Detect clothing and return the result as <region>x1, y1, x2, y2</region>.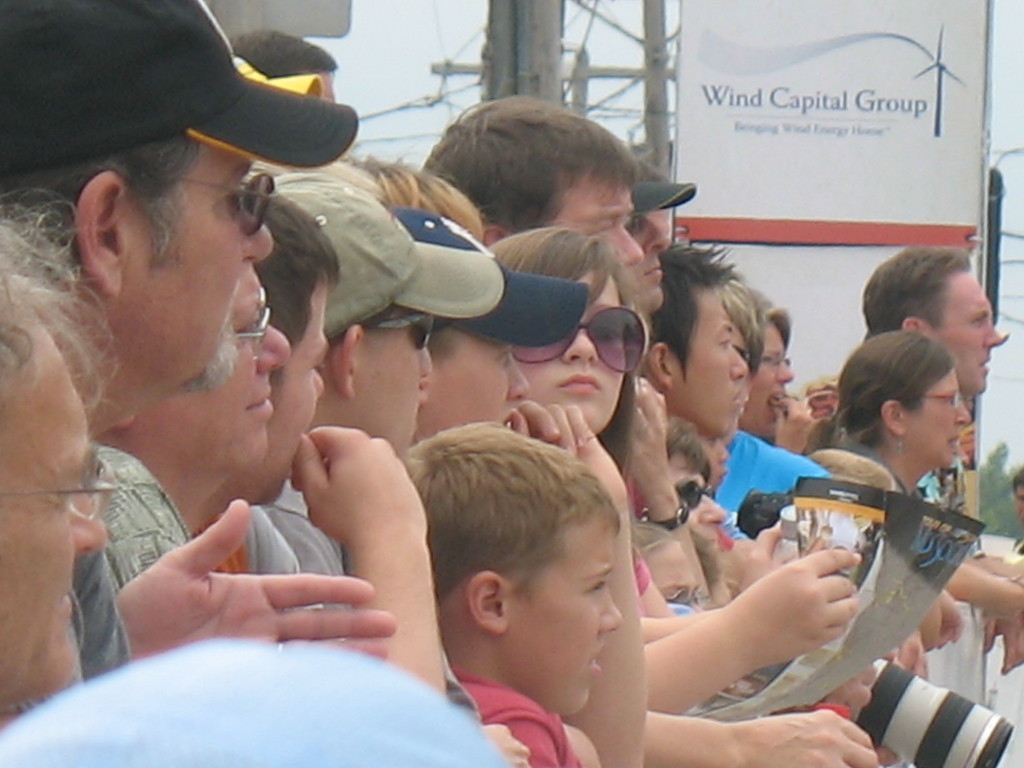
<region>241, 478, 504, 739</region>.
